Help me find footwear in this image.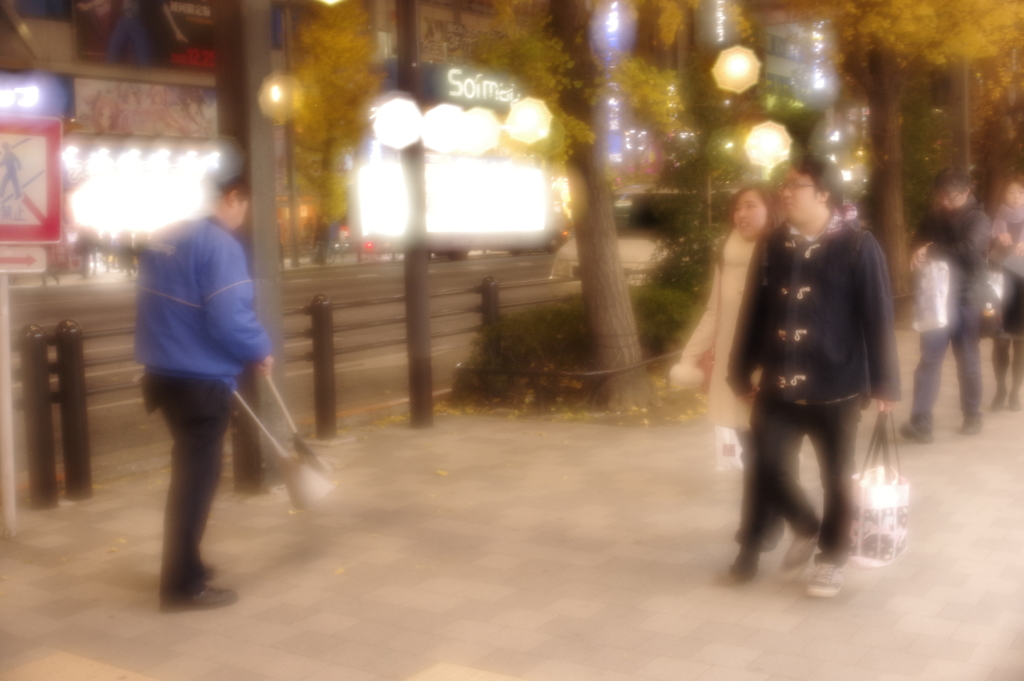
Found it: pyautogui.locateOnScreen(892, 415, 937, 450).
